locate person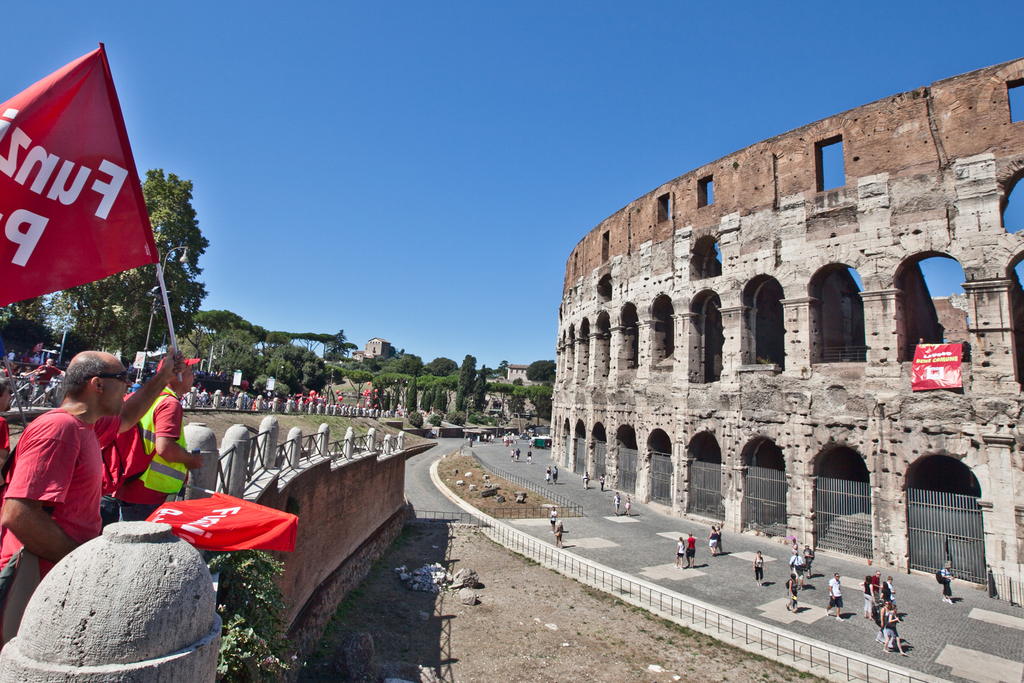
detection(877, 603, 887, 645)
